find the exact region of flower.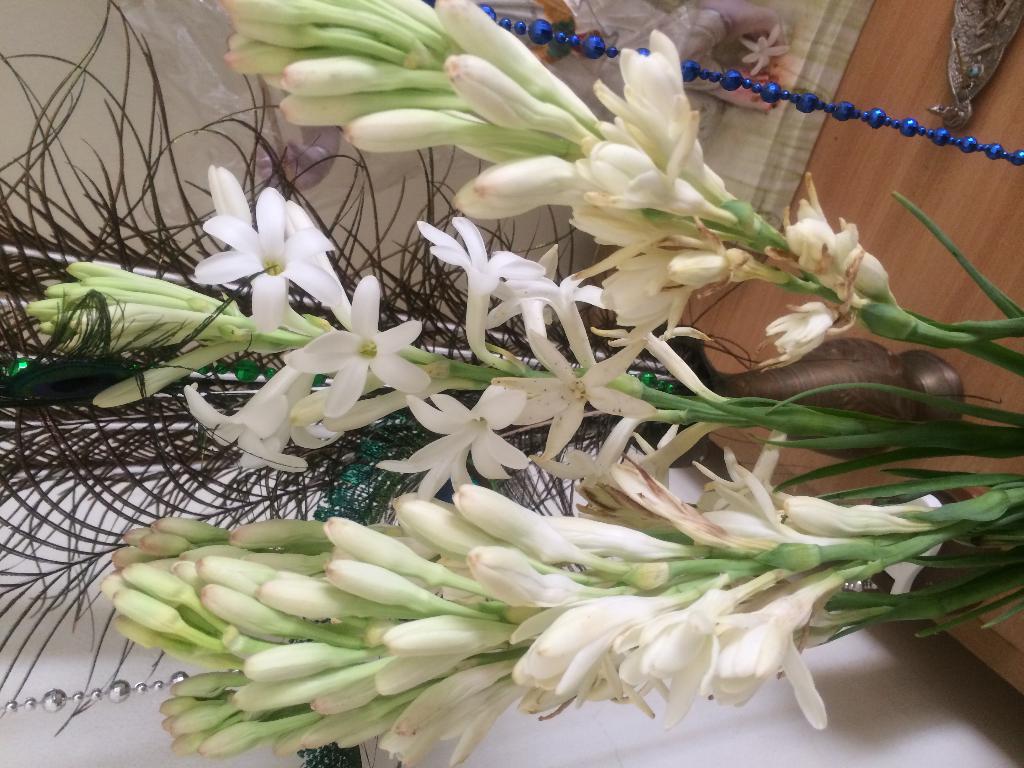
Exact region: bbox=(420, 381, 533, 483).
